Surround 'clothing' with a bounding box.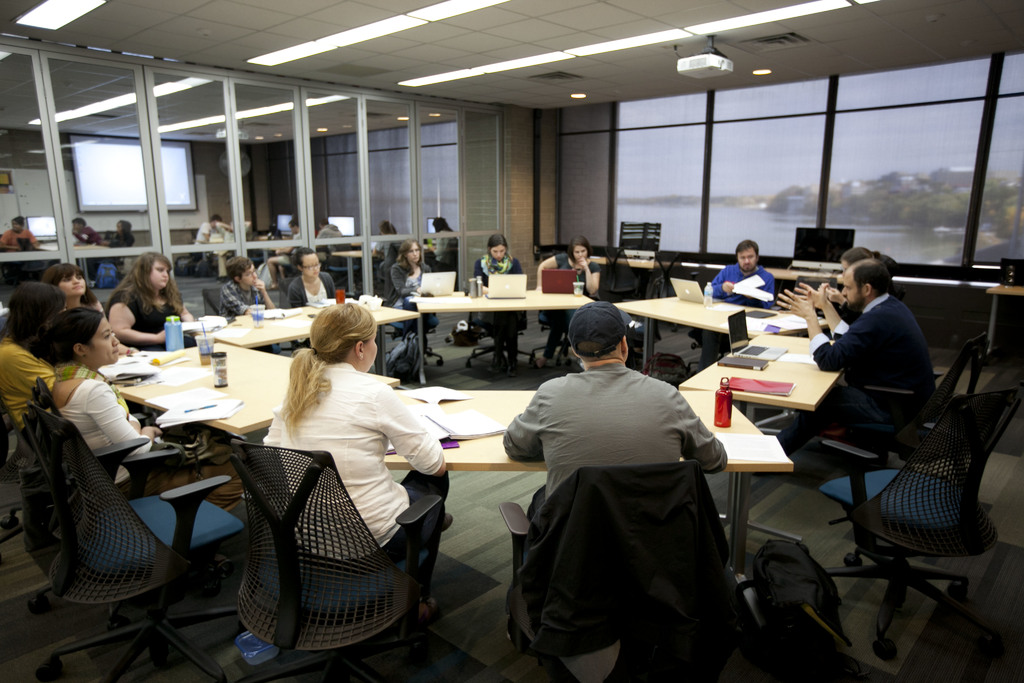
pyautogui.locateOnScreen(393, 254, 426, 295).
